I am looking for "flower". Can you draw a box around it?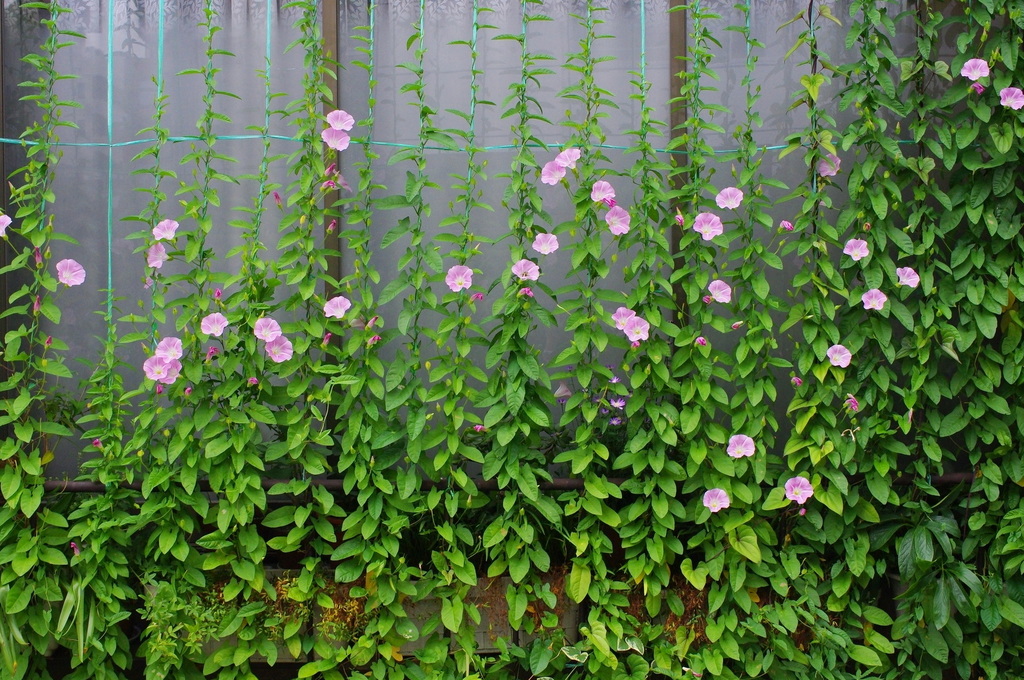
Sure, the bounding box is Rect(472, 292, 484, 303).
